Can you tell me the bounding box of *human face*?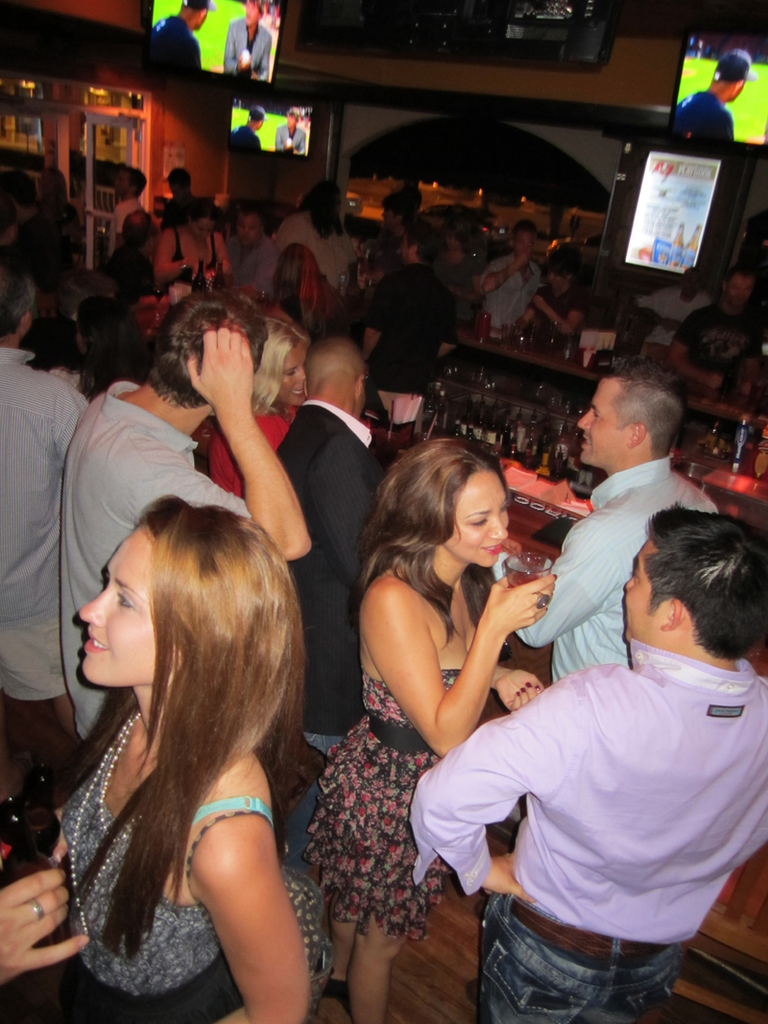
BBox(278, 348, 309, 409).
